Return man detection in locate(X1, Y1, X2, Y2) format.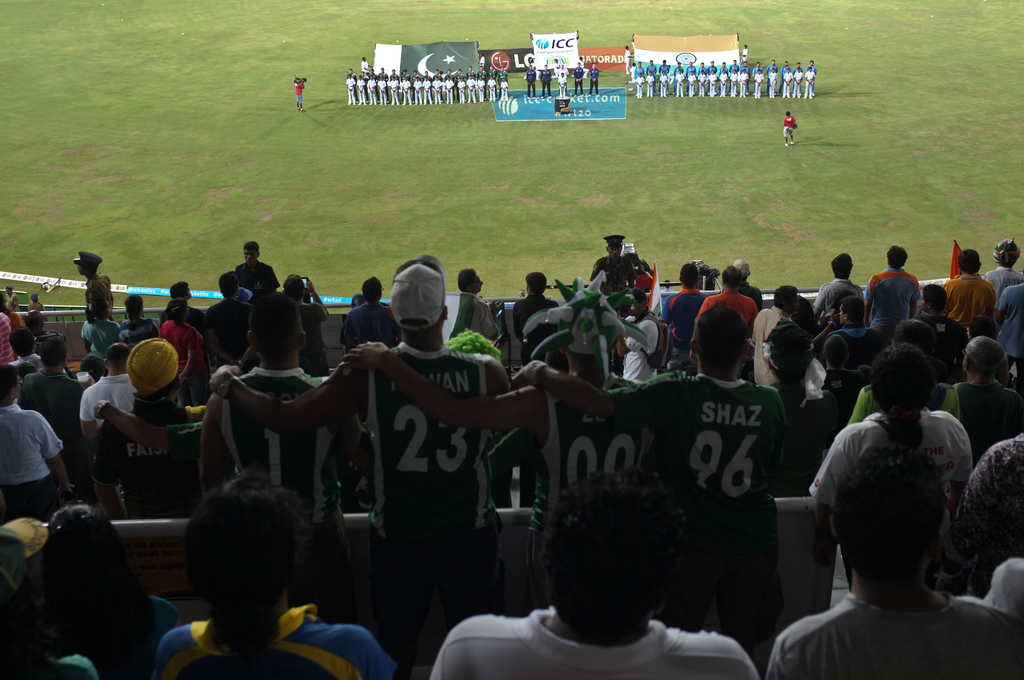
locate(555, 60, 571, 95).
